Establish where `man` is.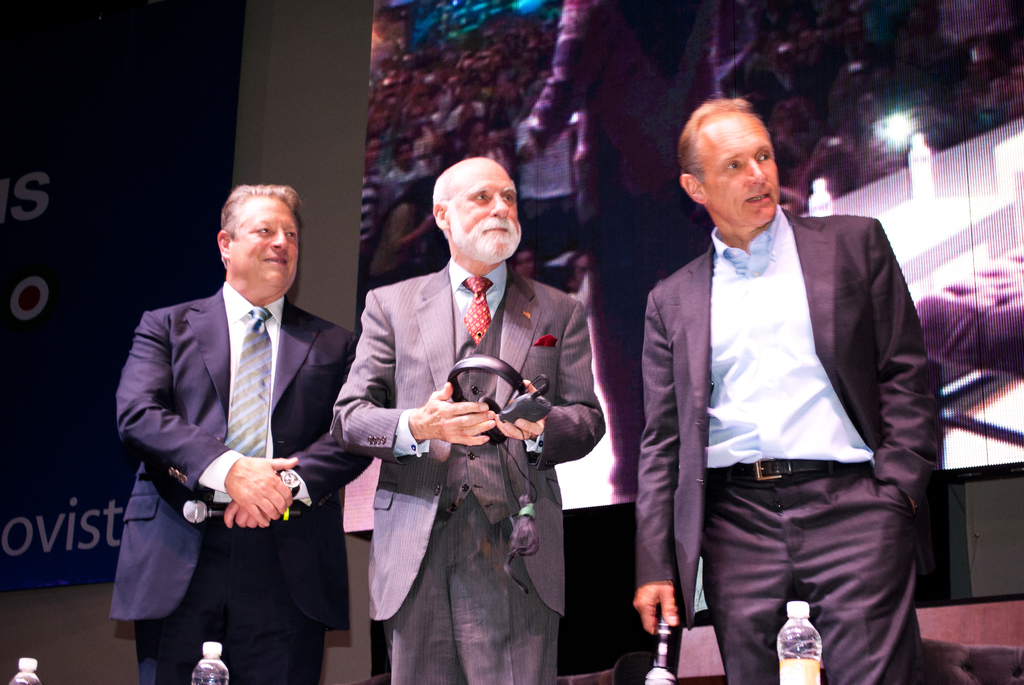
Established at (323,155,604,684).
